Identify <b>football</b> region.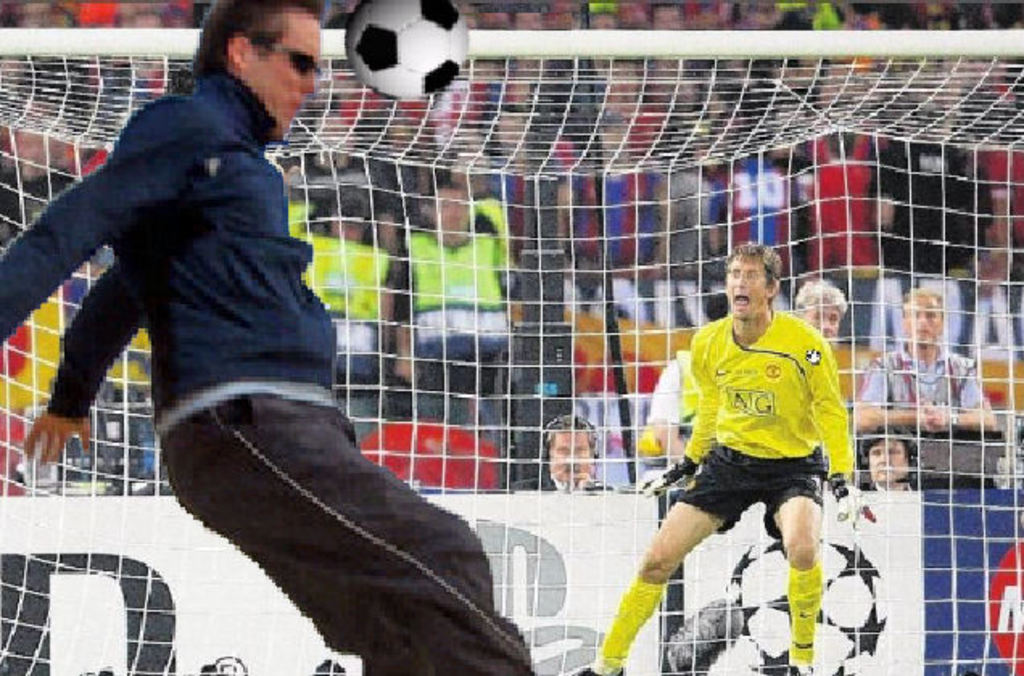
Region: [345,0,469,103].
